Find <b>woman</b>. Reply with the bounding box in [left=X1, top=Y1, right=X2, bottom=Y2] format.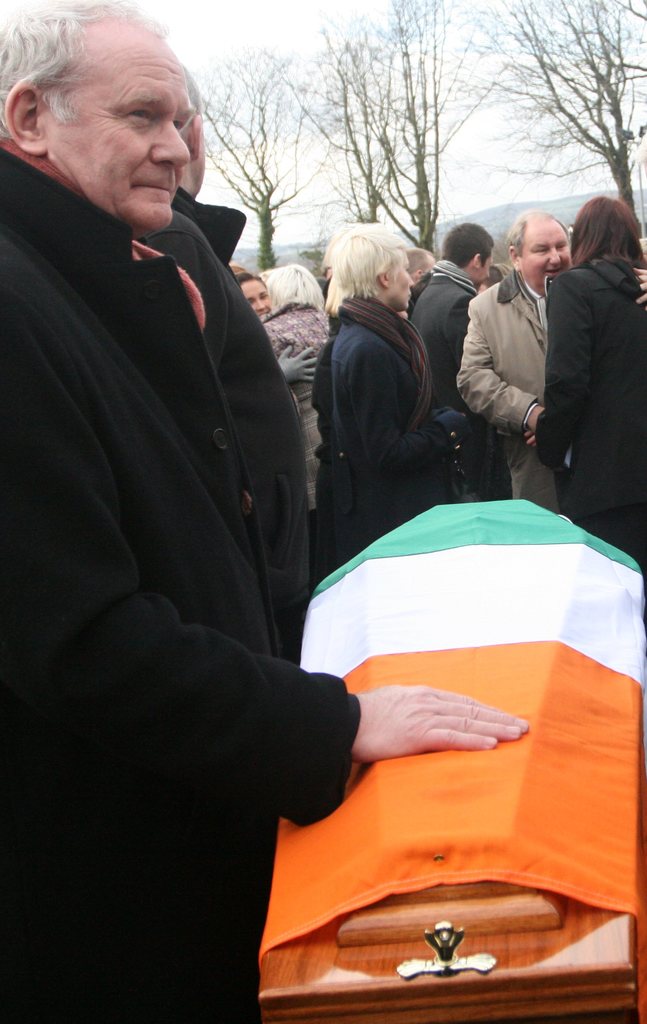
[left=251, top=264, right=337, bottom=518].
